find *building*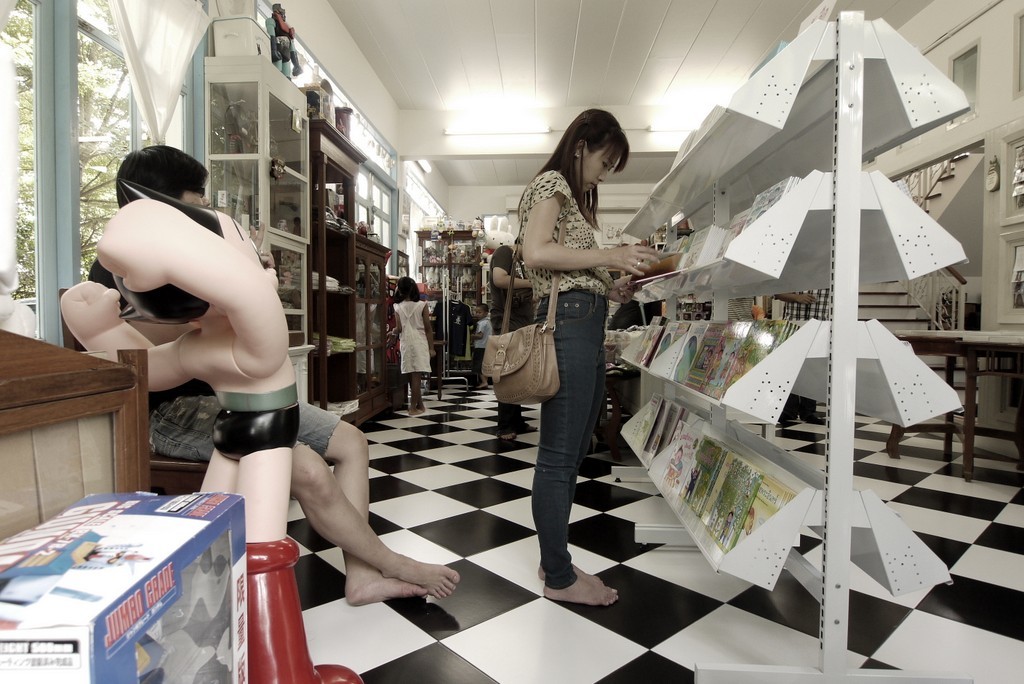
locate(0, 0, 1023, 683)
